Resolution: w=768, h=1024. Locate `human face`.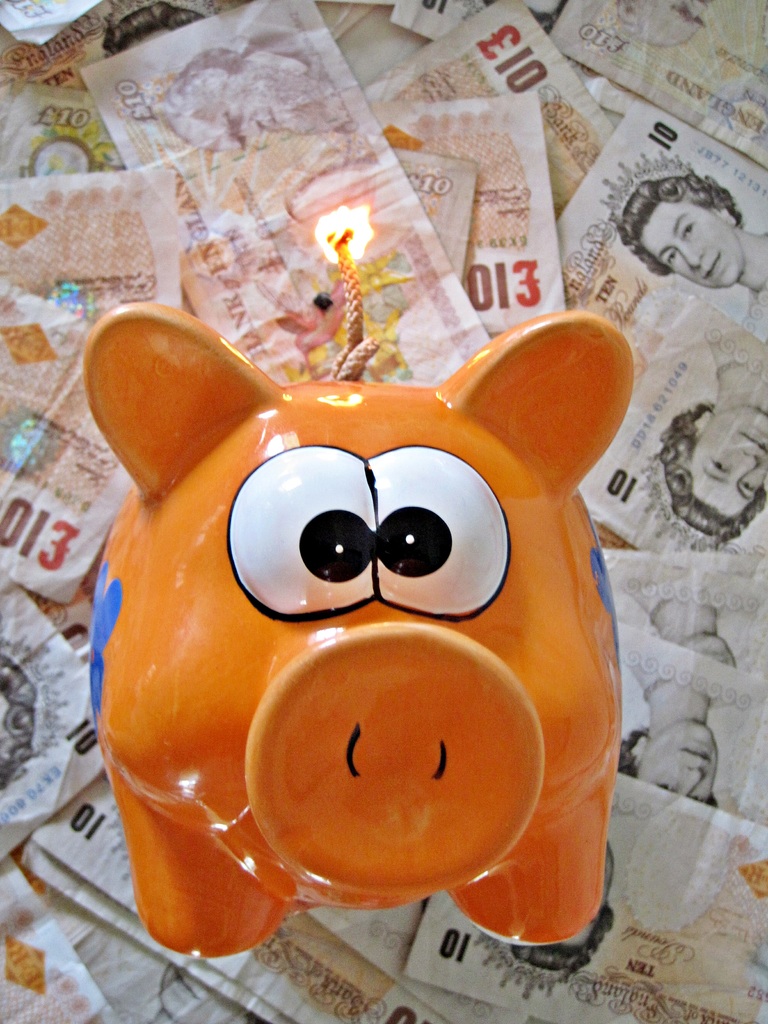
(632, 726, 723, 803).
